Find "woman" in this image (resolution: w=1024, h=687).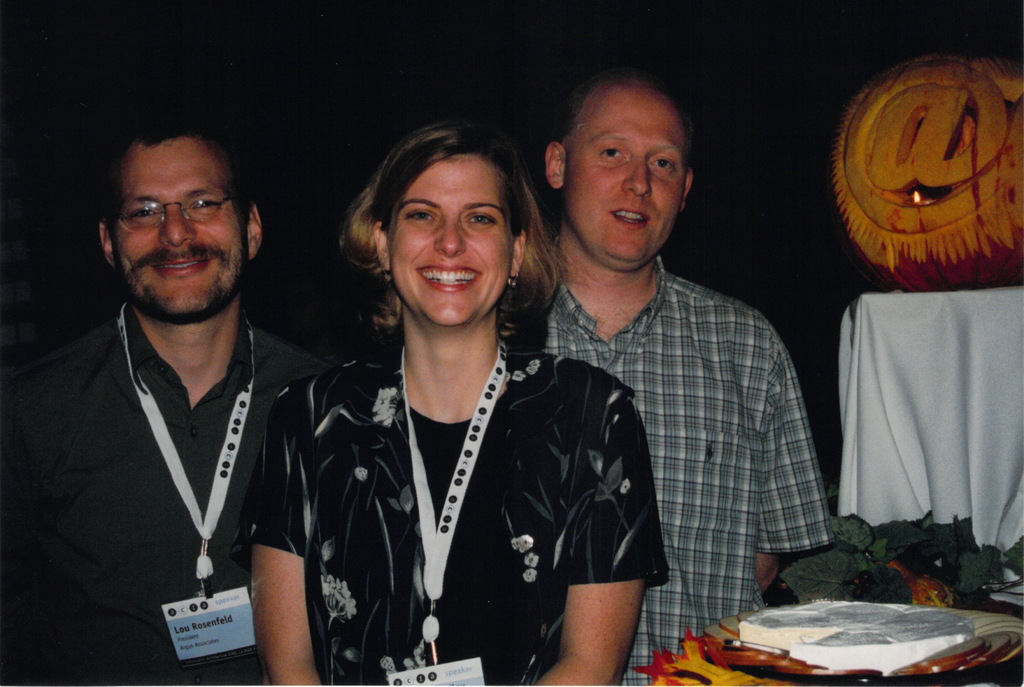
select_region(268, 122, 639, 675).
